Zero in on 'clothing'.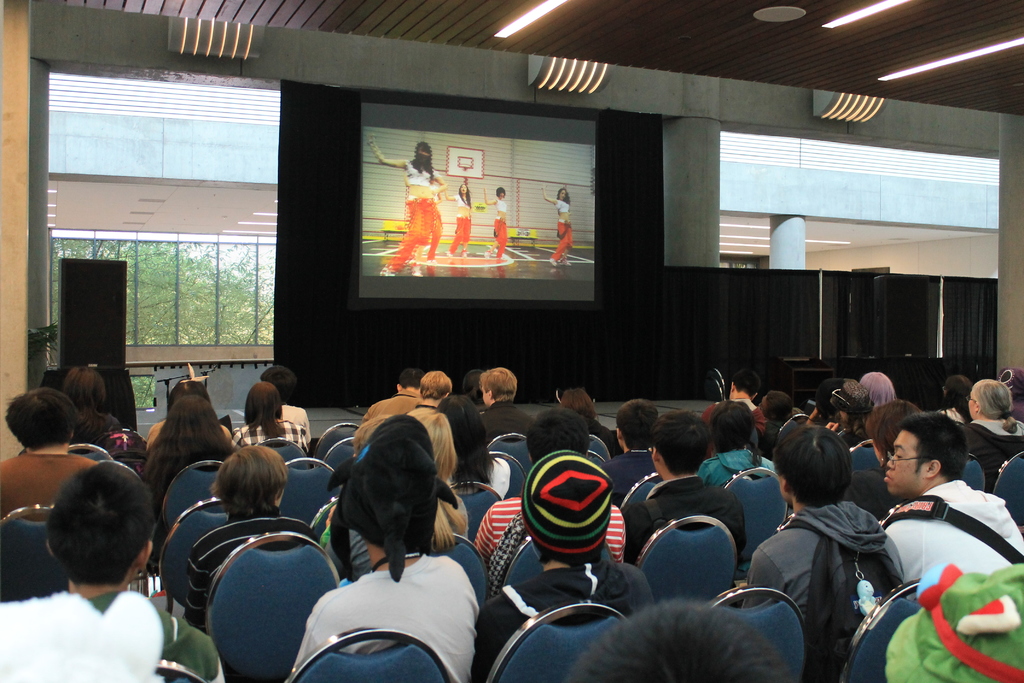
Zeroed in: bbox=(86, 429, 155, 483).
